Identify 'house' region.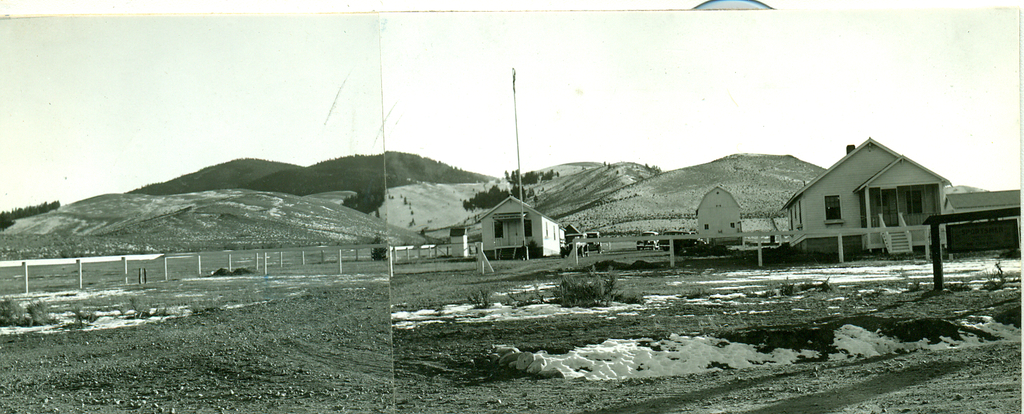
Region: pyautogui.locateOnScreen(790, 132, 947, 261).
